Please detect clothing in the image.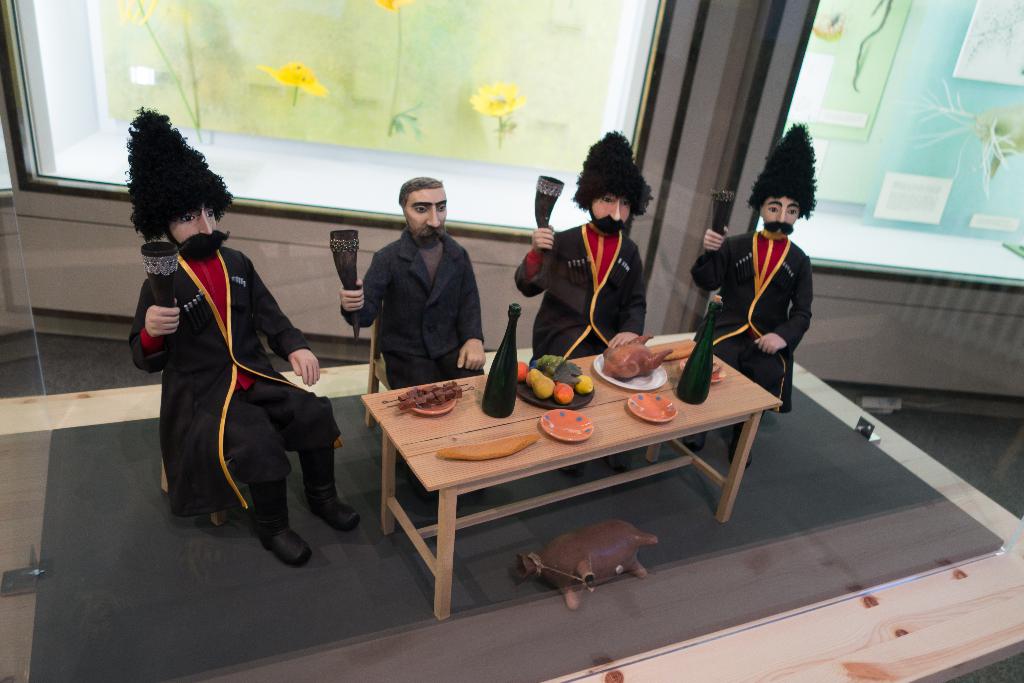
[left=135, top=203, right=315, bottom=533].
